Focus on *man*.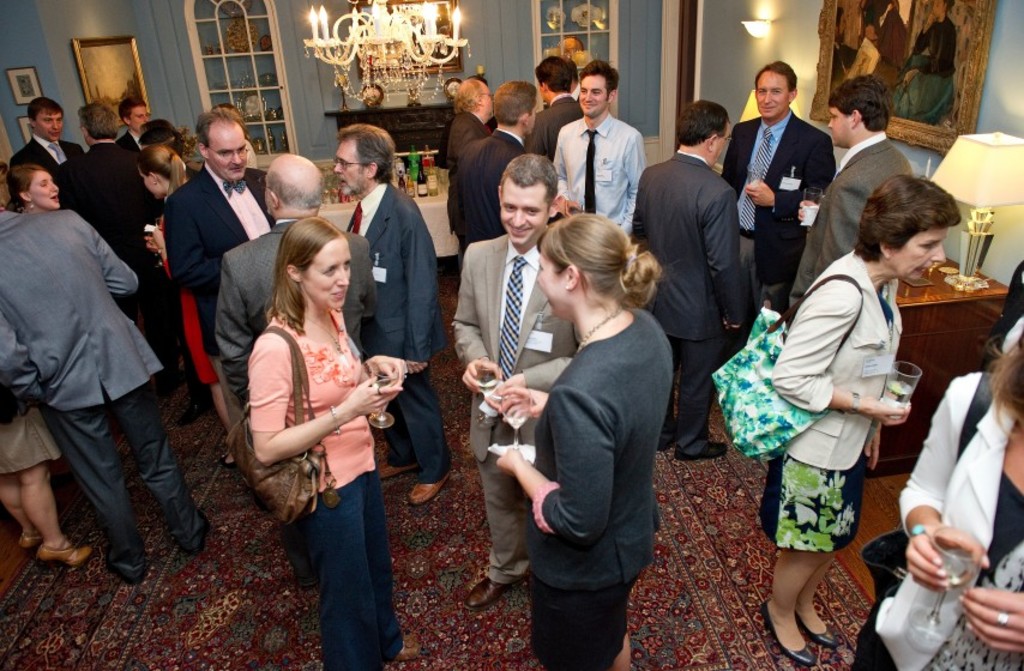
Focused at crop(112, 95, 151, 157).
